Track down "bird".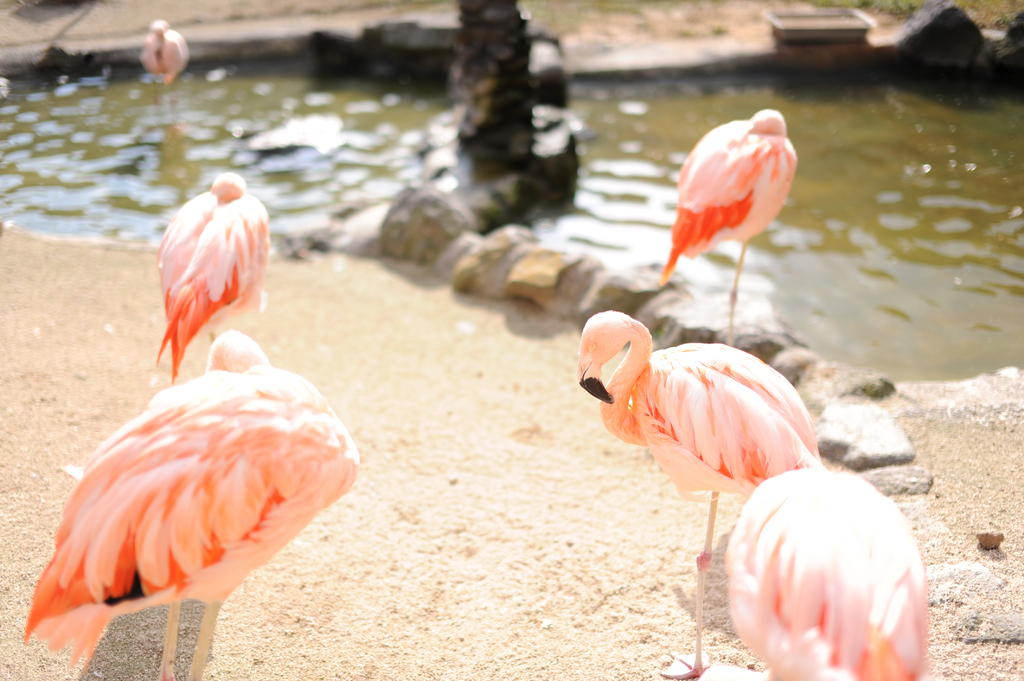
Tracked to 672, 106, 806, 320.
